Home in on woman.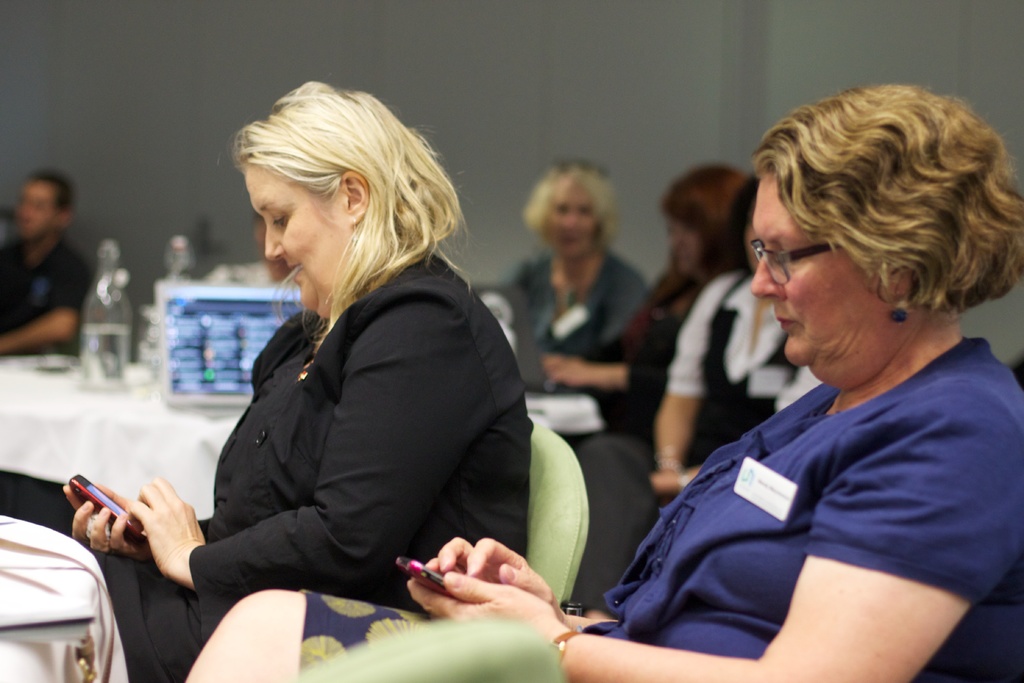
Homed in at region(61, 78, 534, 682).
